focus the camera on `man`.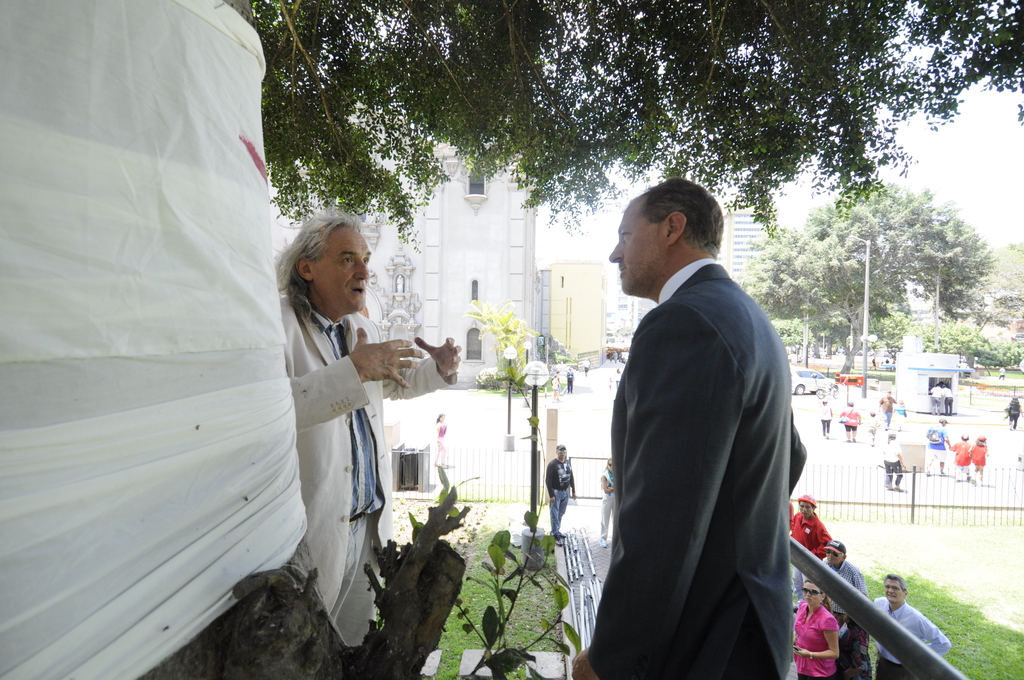
Focus region: l=883, t=428, r=912, b=485.
